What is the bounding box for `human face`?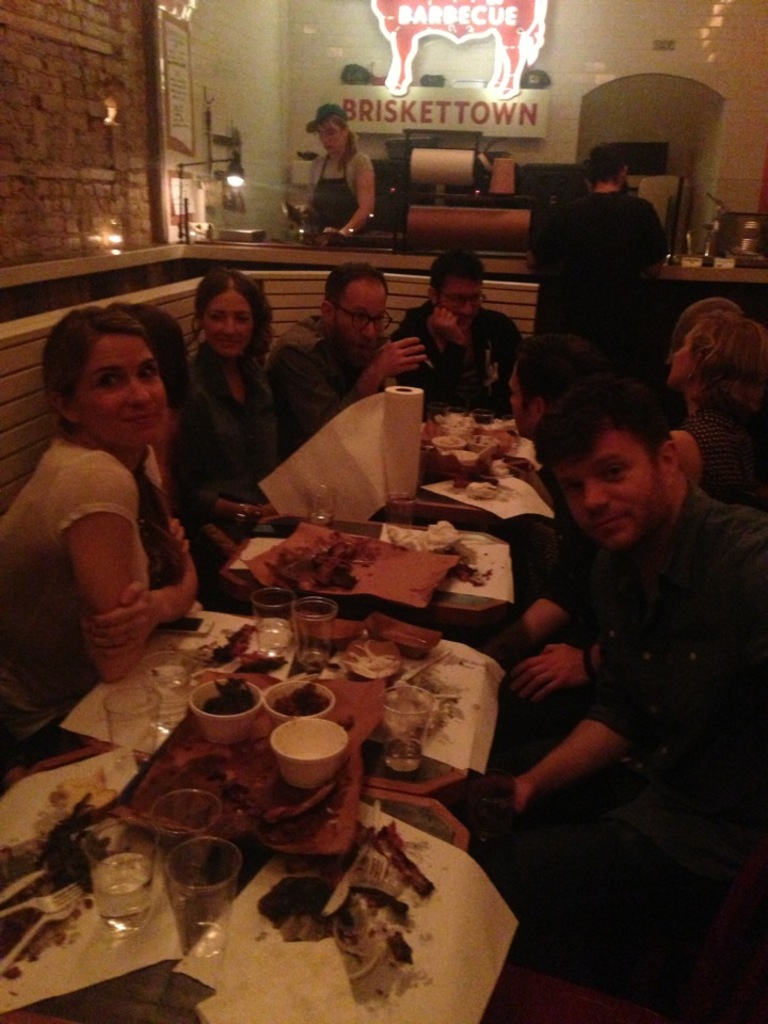
(207, 292, 259, 364).
